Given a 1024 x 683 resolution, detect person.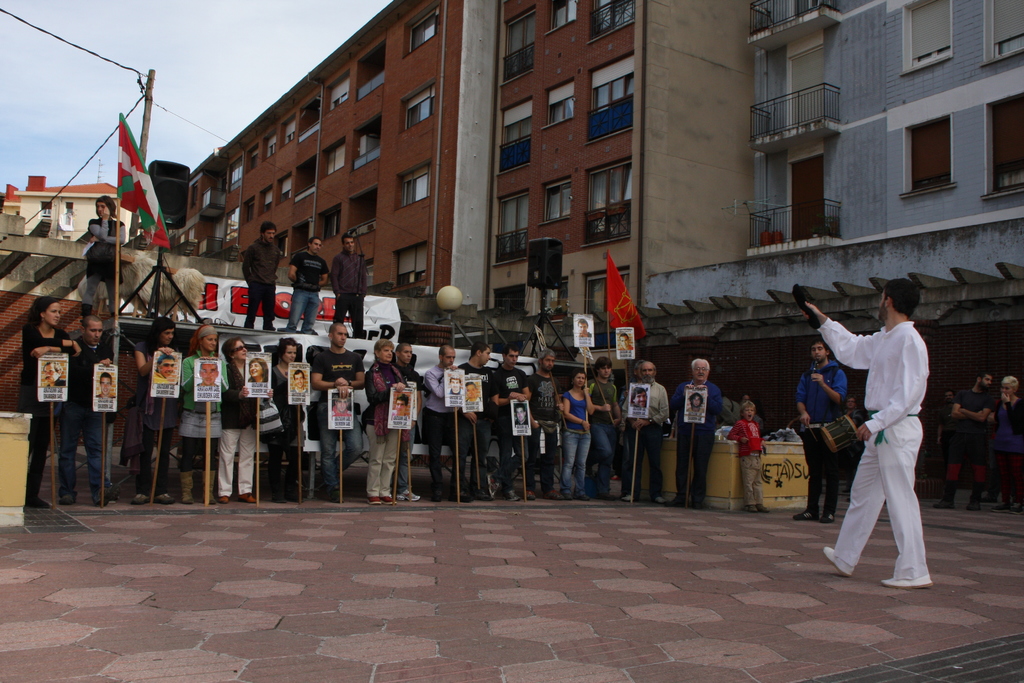
[86, 195, 124, 312].
